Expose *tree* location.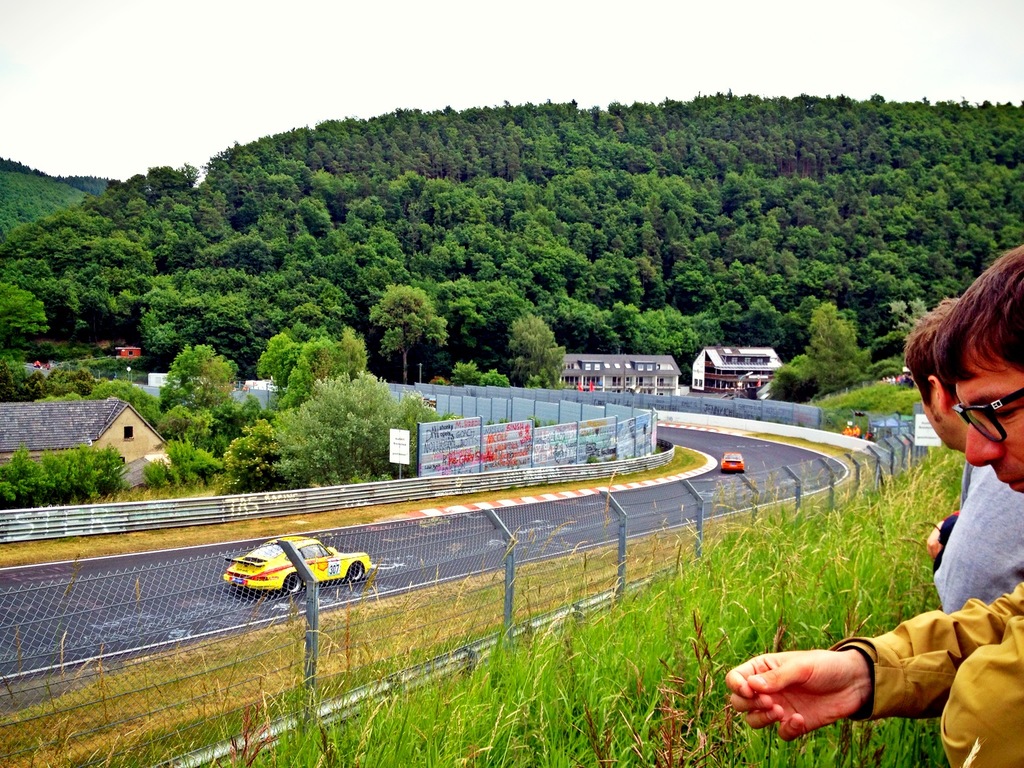
Exposed at <box>769,301,875,404</box>.
